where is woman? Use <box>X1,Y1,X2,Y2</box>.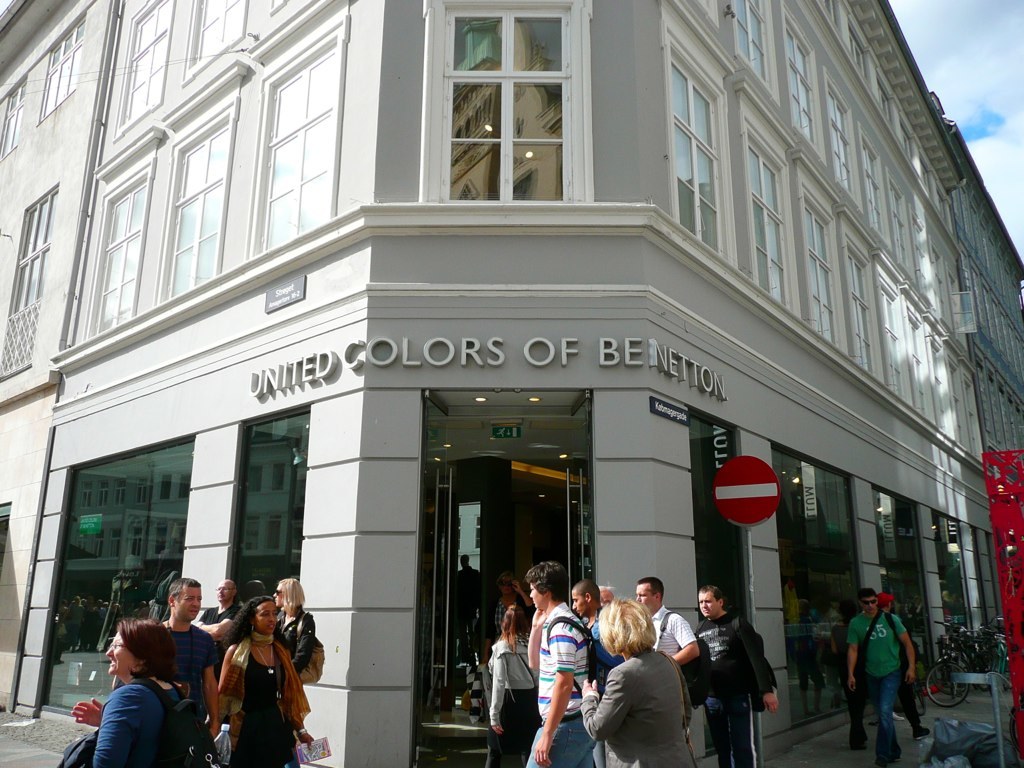
<box>276,575,315,670</box>.
